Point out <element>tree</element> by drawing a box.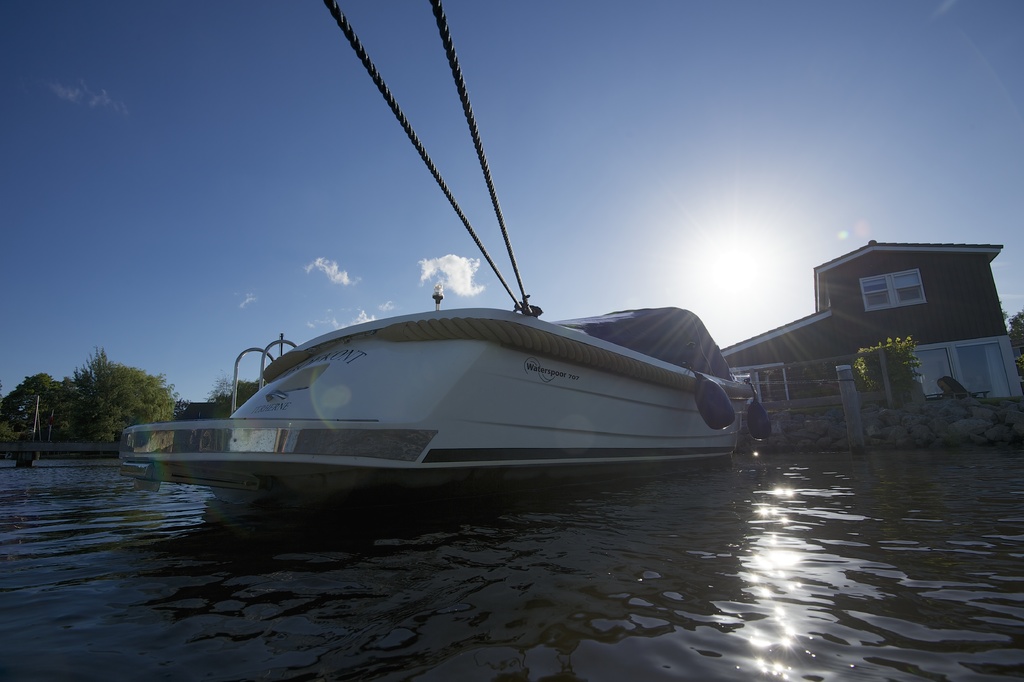
1007 310 1023 381.
